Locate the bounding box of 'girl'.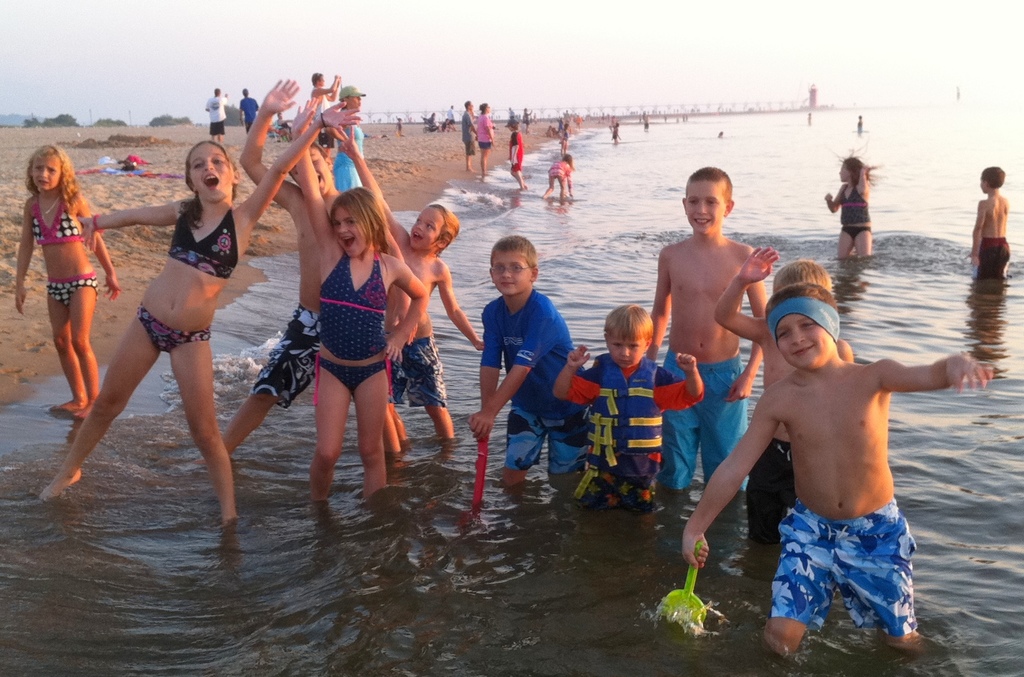
Bounding box: region(13, 143, 122, 418).
